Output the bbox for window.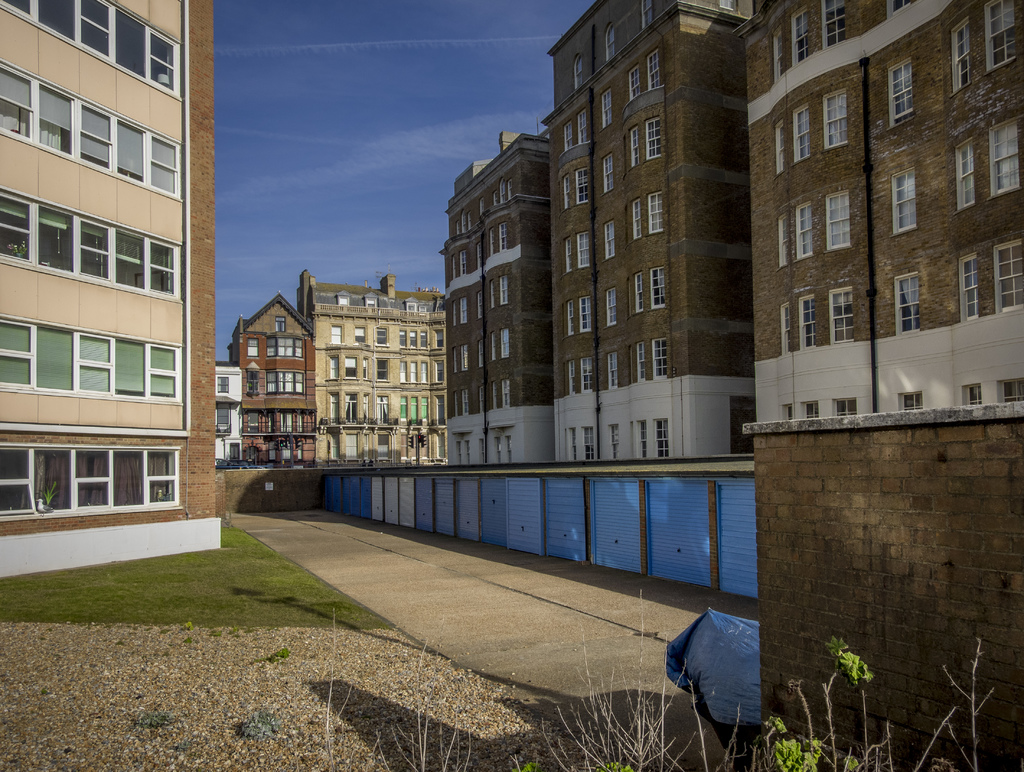
box=[632, 71, 637, 100].
